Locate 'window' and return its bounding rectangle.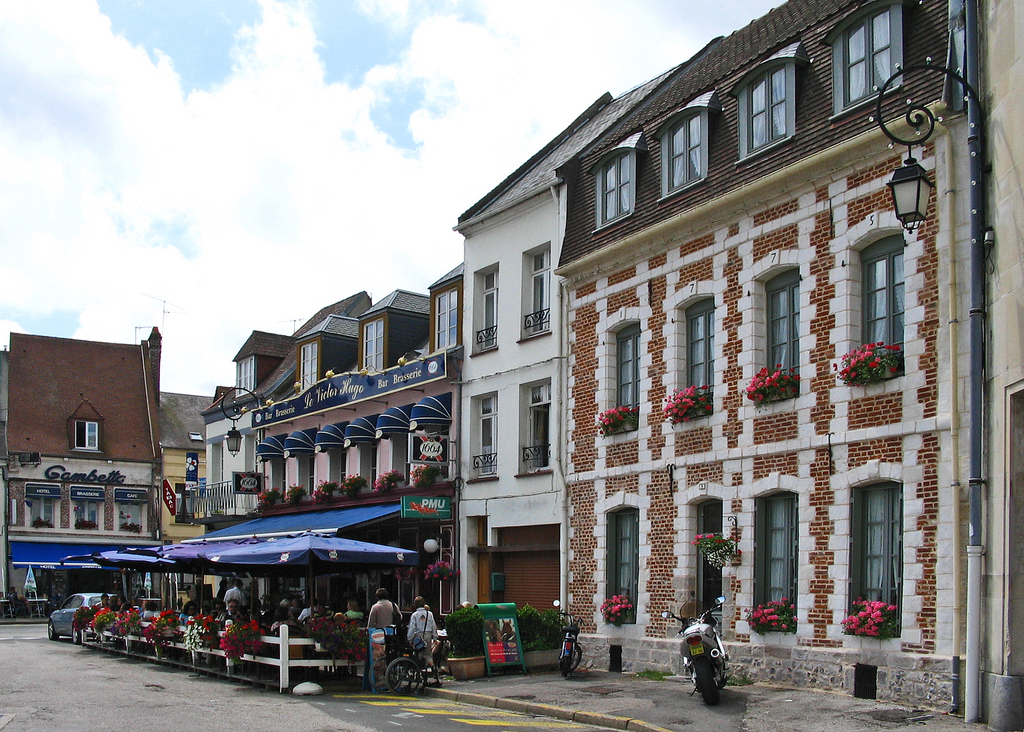
(x1=346, y1=412, x2=380, y2=487).
